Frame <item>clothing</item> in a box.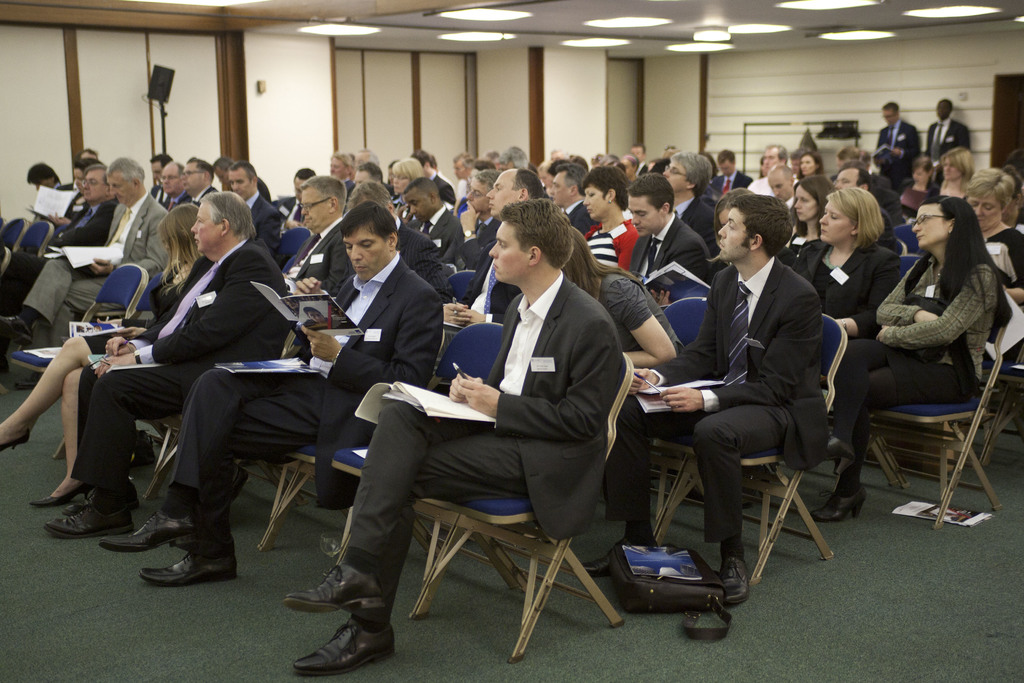
pyautogui.locateOnScreen(560, 199, 599, 236).
